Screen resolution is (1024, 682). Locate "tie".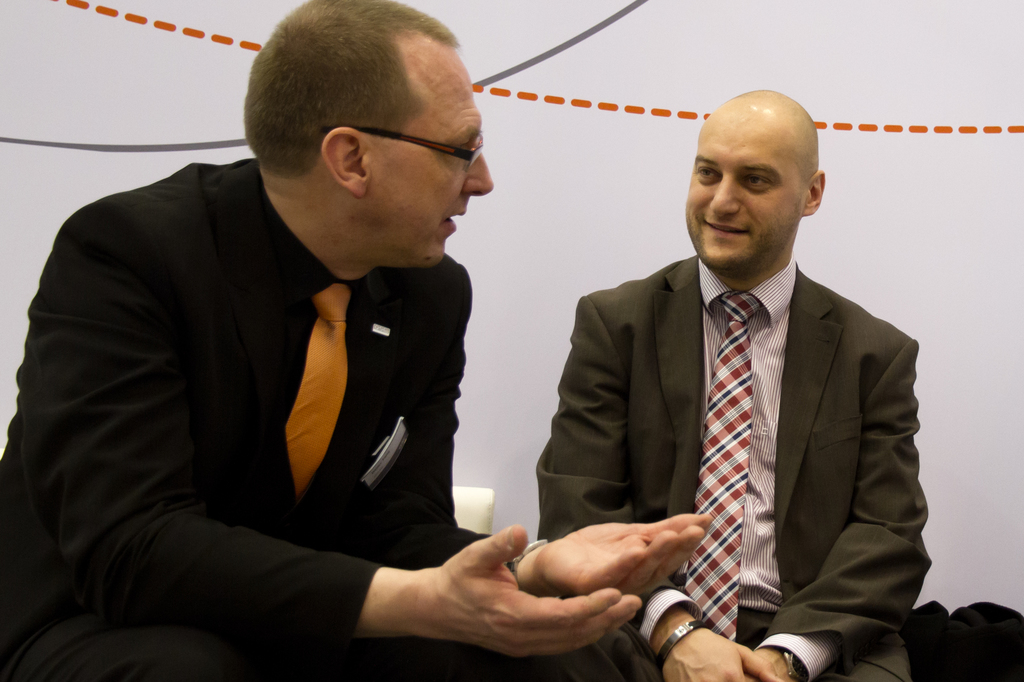
693:288:758:647.
